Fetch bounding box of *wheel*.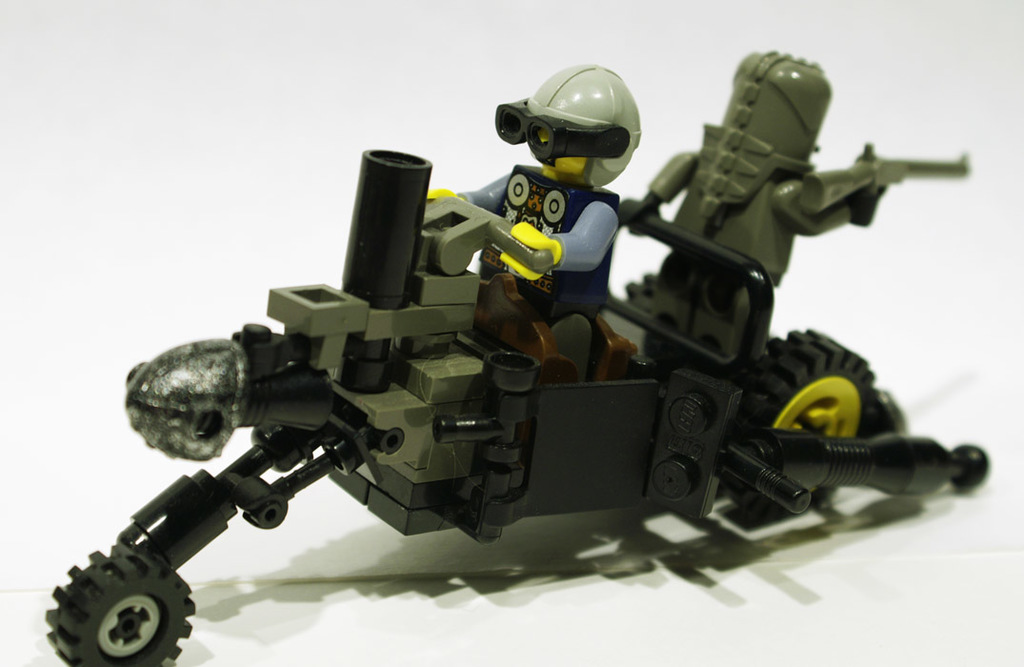
Bbox: (x1=720, y1=328, x2=878, y2=518).
